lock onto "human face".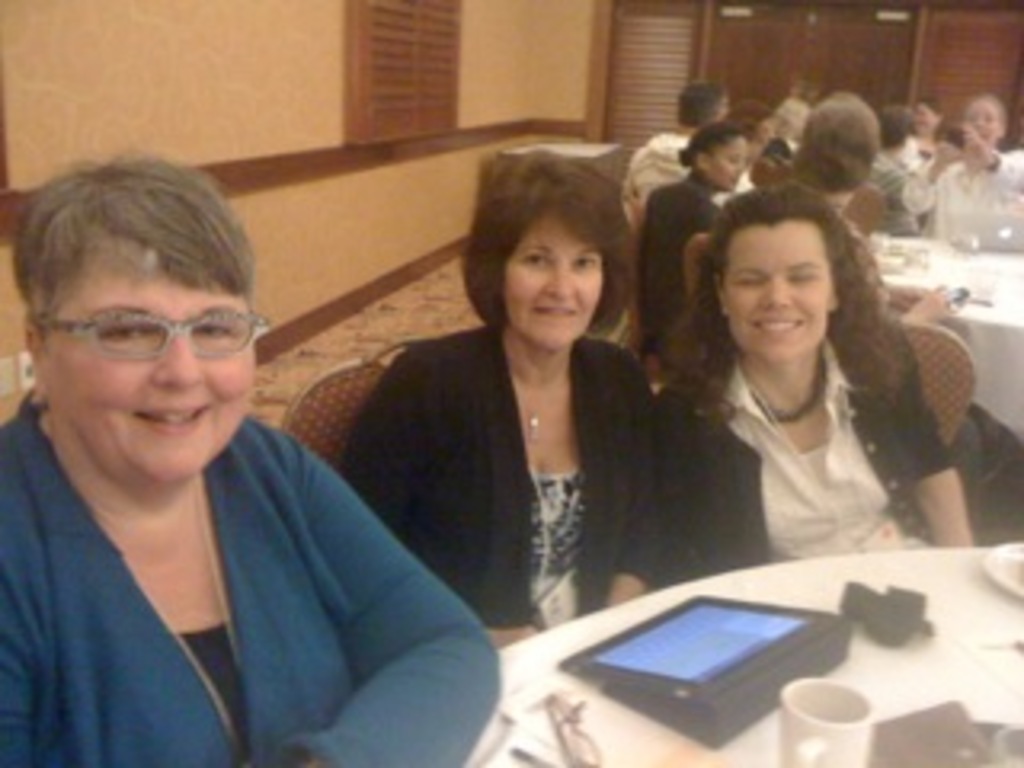
Locked: pyautogui.locateOnScreen(42, 256, 259, 480).
